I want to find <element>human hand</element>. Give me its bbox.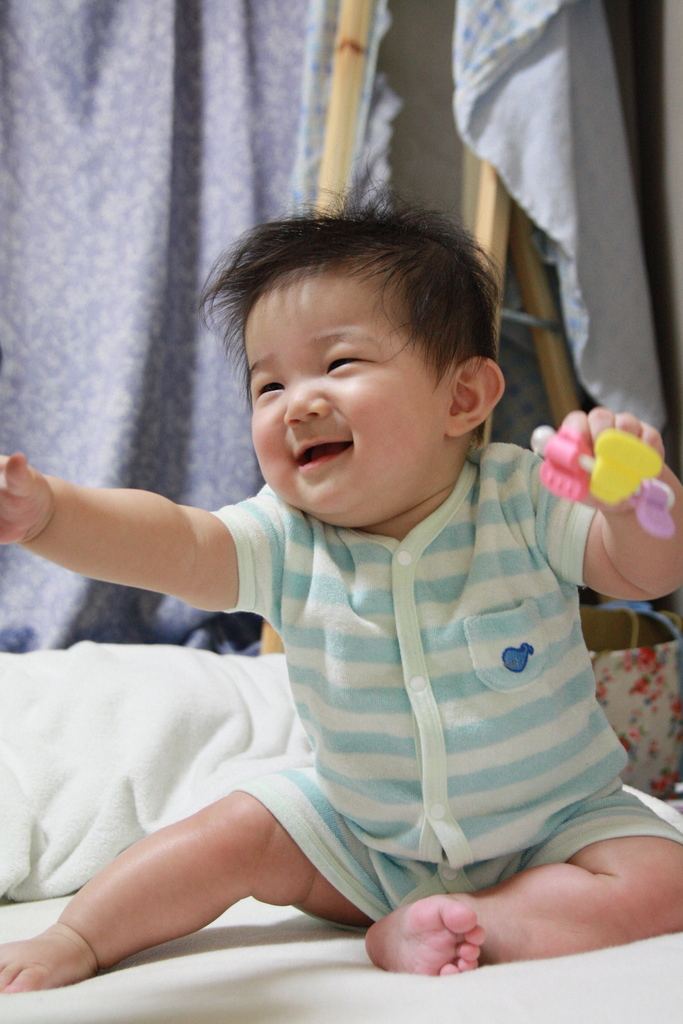
select_region(0, 456, 37, 546).
